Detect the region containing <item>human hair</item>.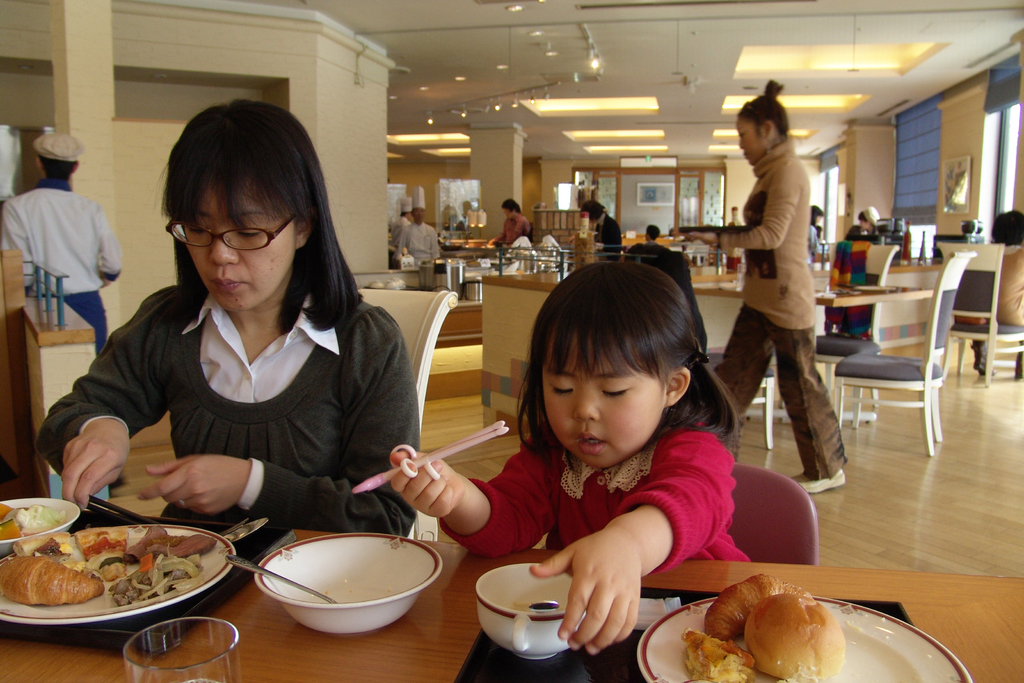
521/260/725/472.
